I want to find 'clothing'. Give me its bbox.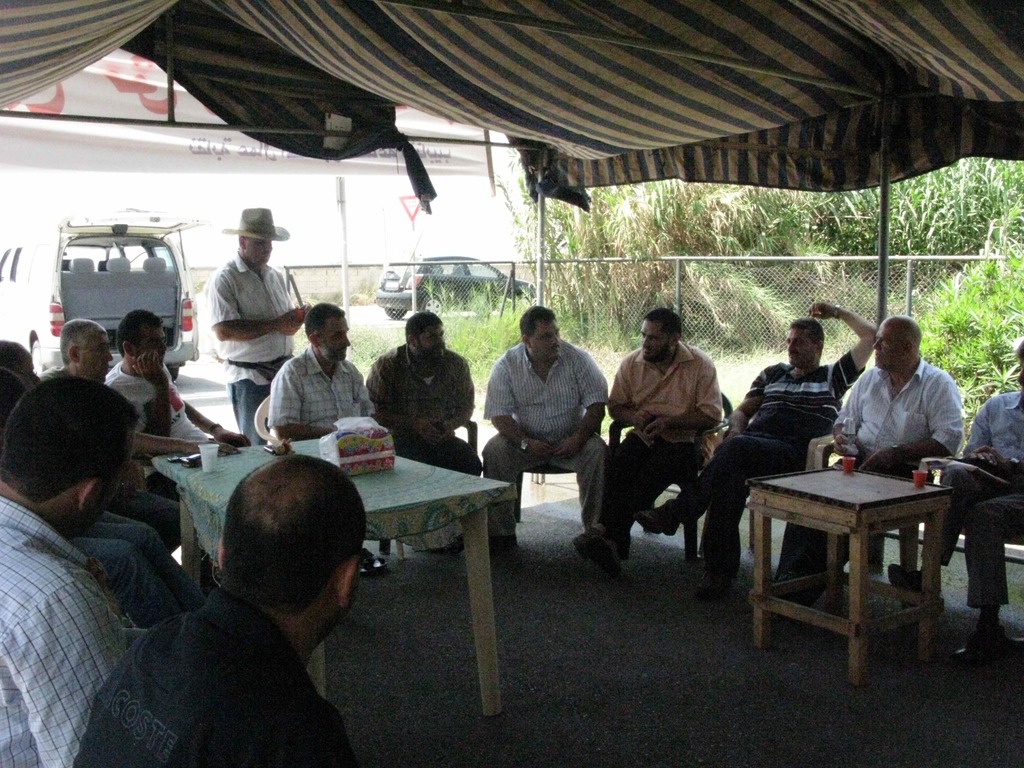
<box>607,344,724,539</box>.
